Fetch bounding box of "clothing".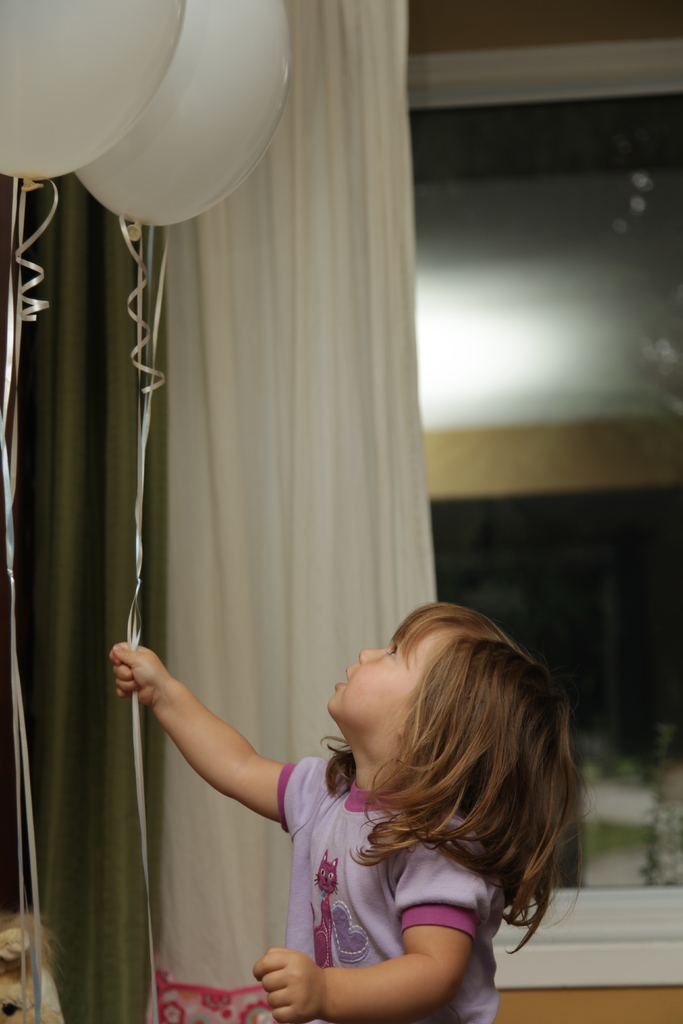
Bbox: <region>227, 785, 543, 997</region>.
